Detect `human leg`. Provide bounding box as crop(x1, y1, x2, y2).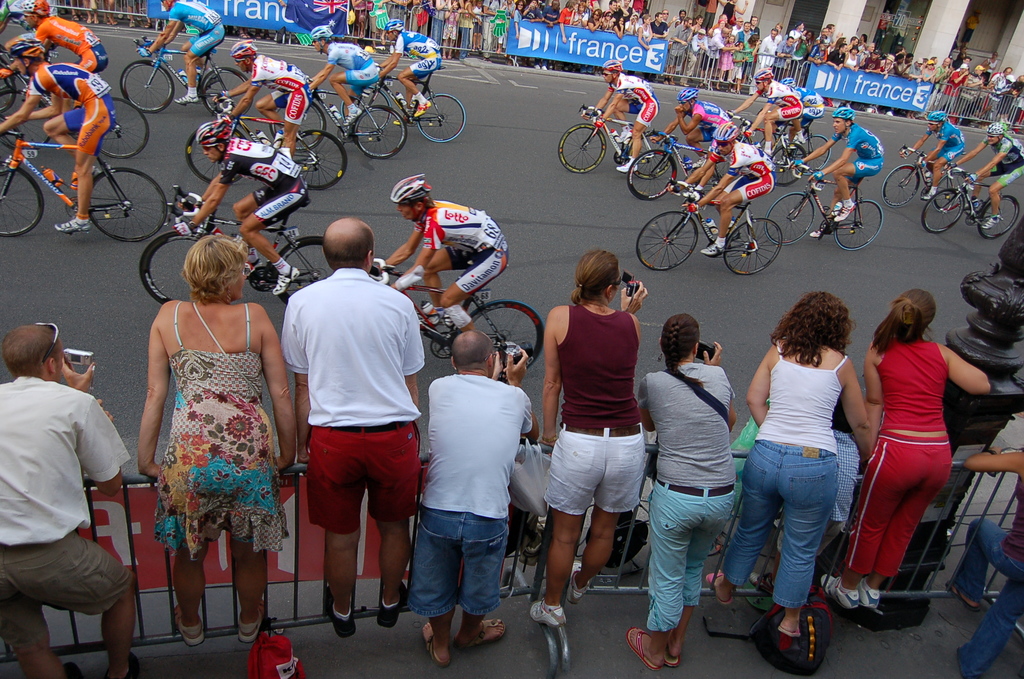
crop(282, 87, 308, 155).
